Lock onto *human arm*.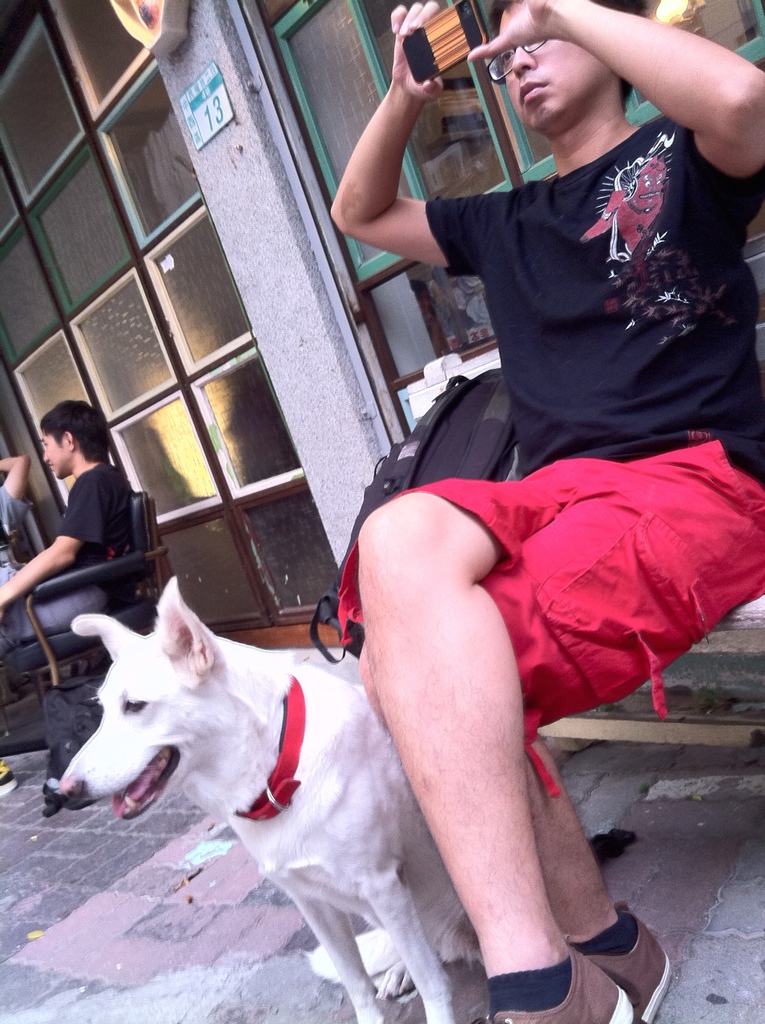
Locked: 0 469 111 616.
